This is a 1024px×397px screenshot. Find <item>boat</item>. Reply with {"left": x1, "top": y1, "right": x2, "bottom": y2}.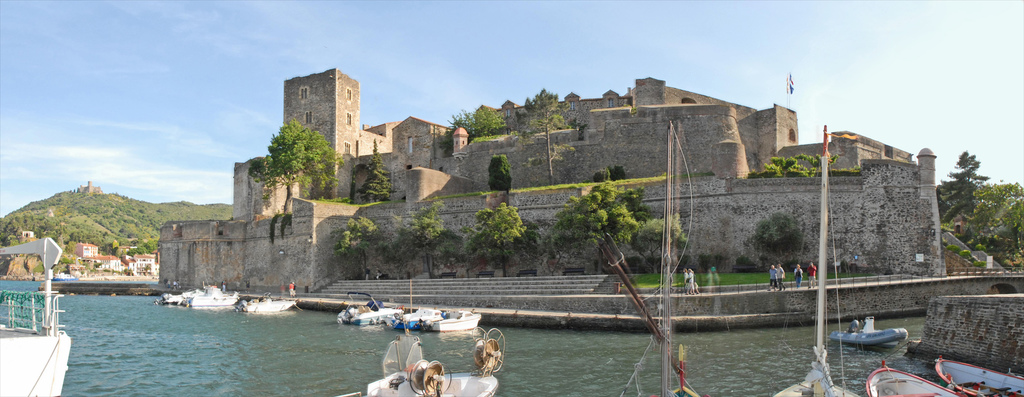
{"left": 385, "top": 304, "right": 445, "bottom": 329}.
